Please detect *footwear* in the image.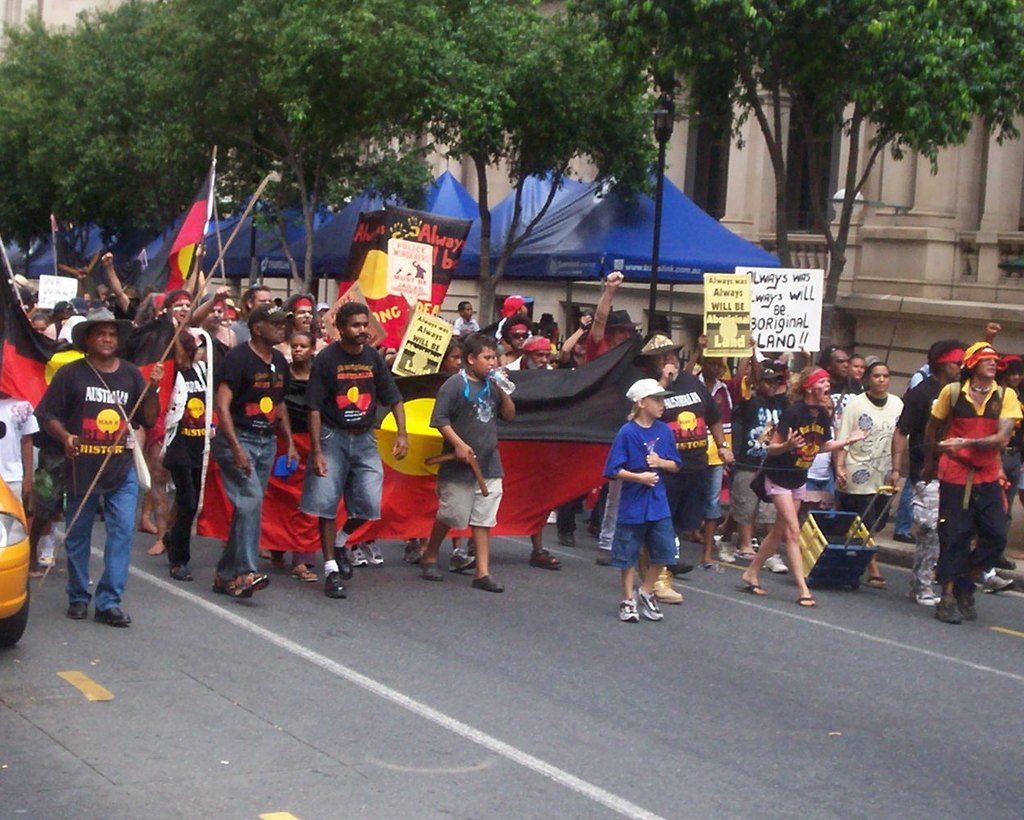
[left=530, top=552, right=561, bottom=573].
